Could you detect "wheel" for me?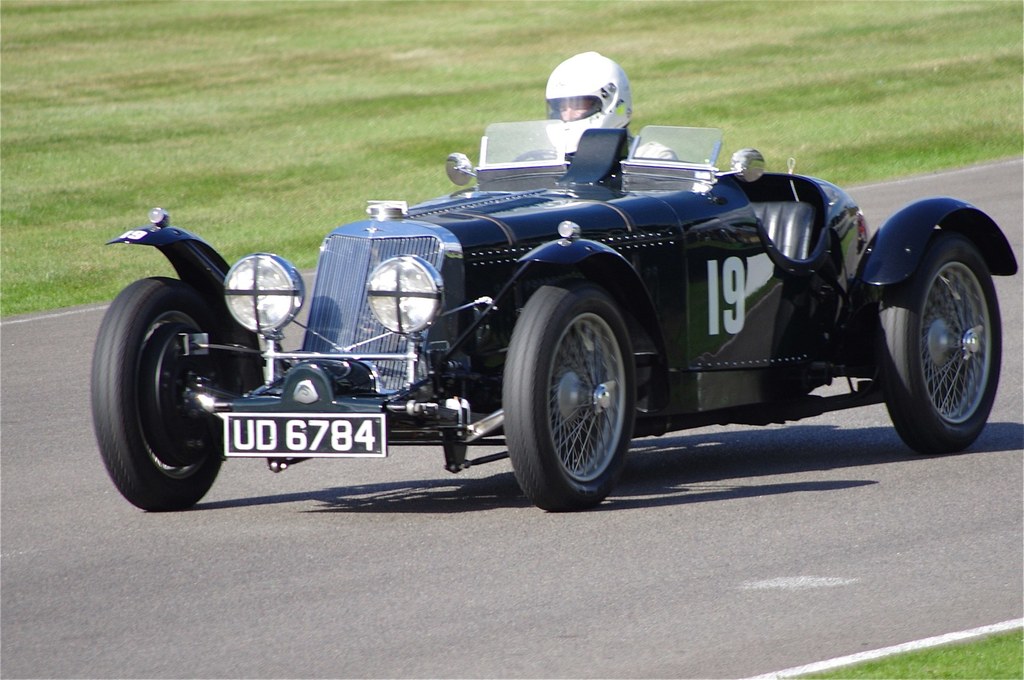
Detection result: select_region(510, 147, 557, 166).
